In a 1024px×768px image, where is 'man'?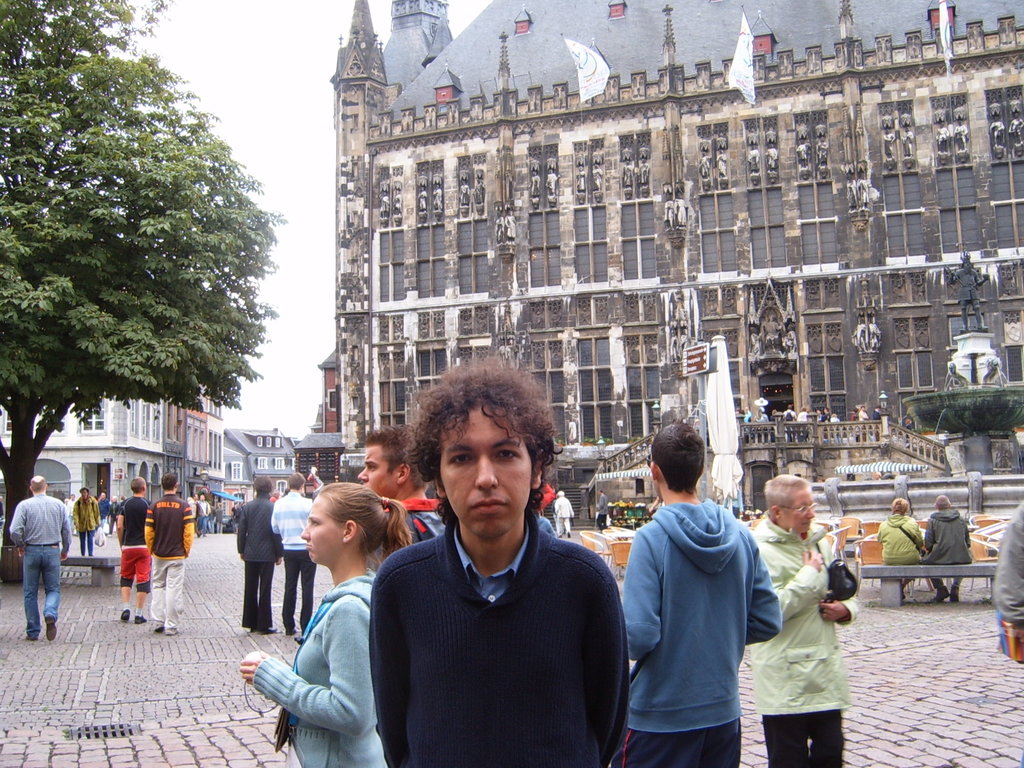
[x1=355, y1=422, x2=454, y2=567].
